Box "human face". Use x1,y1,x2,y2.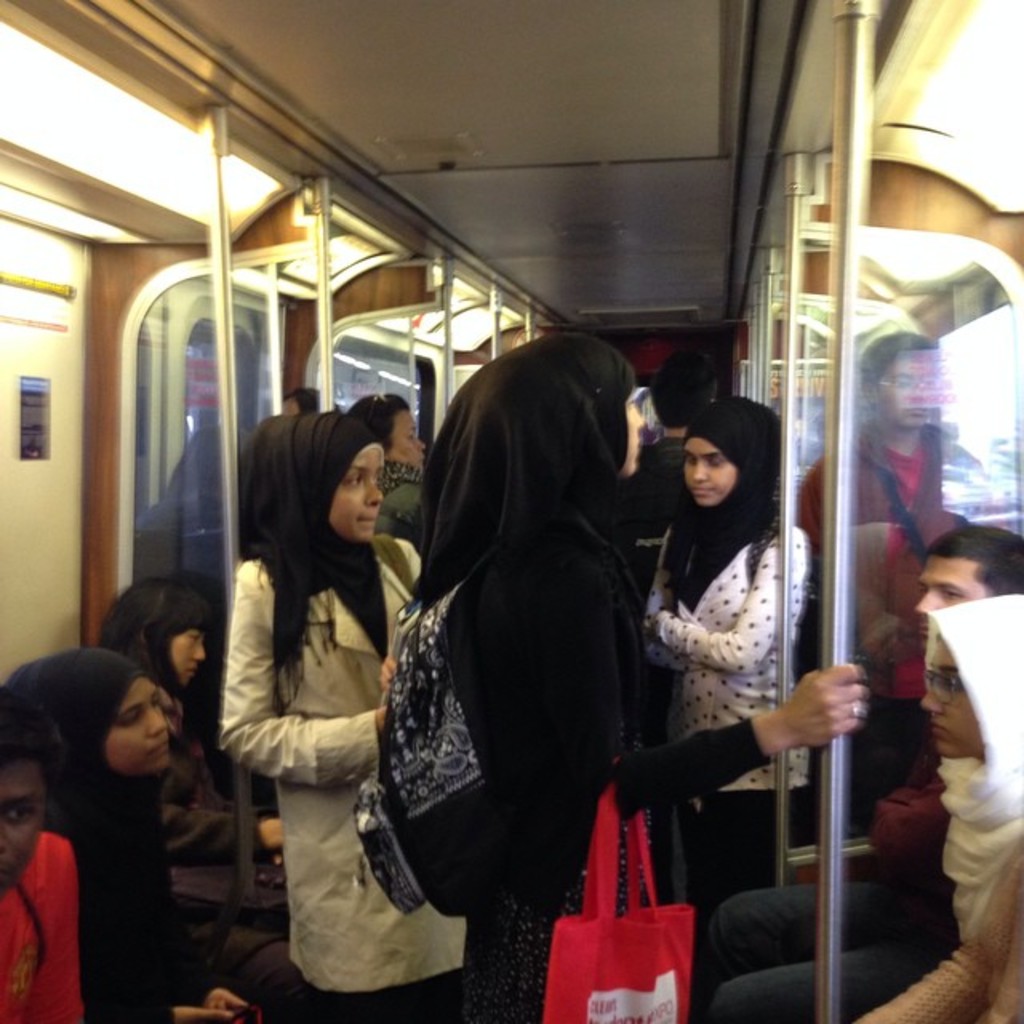
168,622,208,678.
